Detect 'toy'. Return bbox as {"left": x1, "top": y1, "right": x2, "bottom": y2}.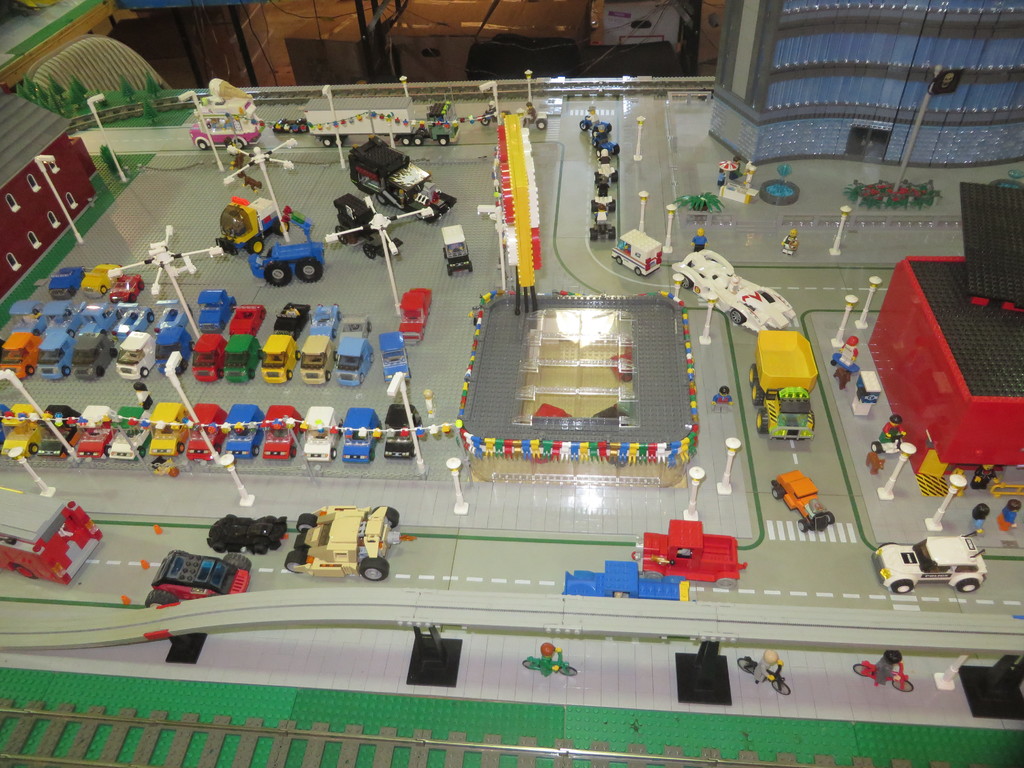
{"left": 748, "top": 331, "right": 819, "bottom": 440}.
